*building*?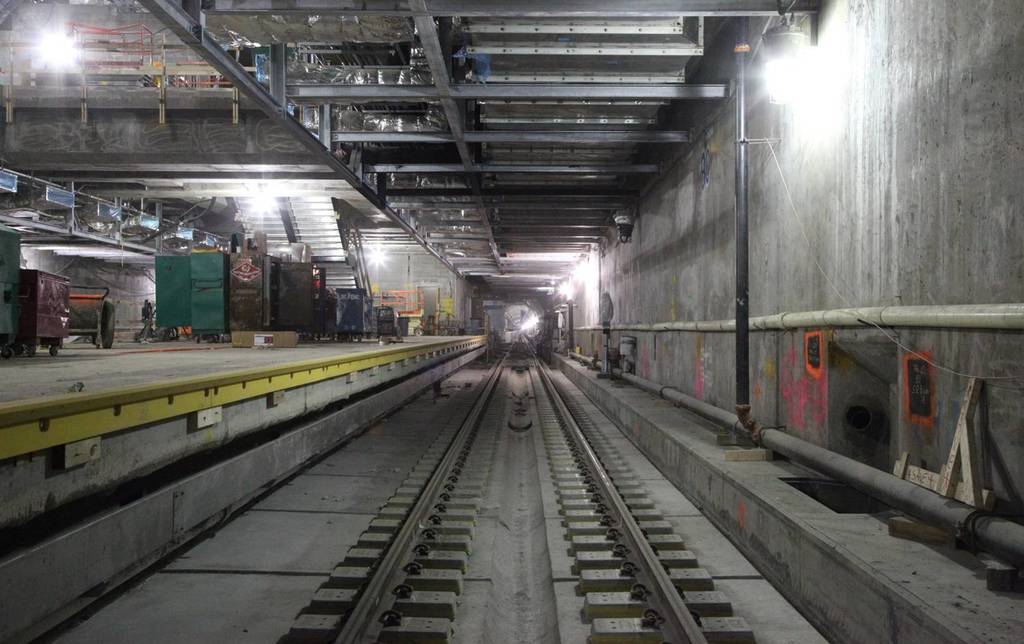
<box>0,0,1023,640</box>
